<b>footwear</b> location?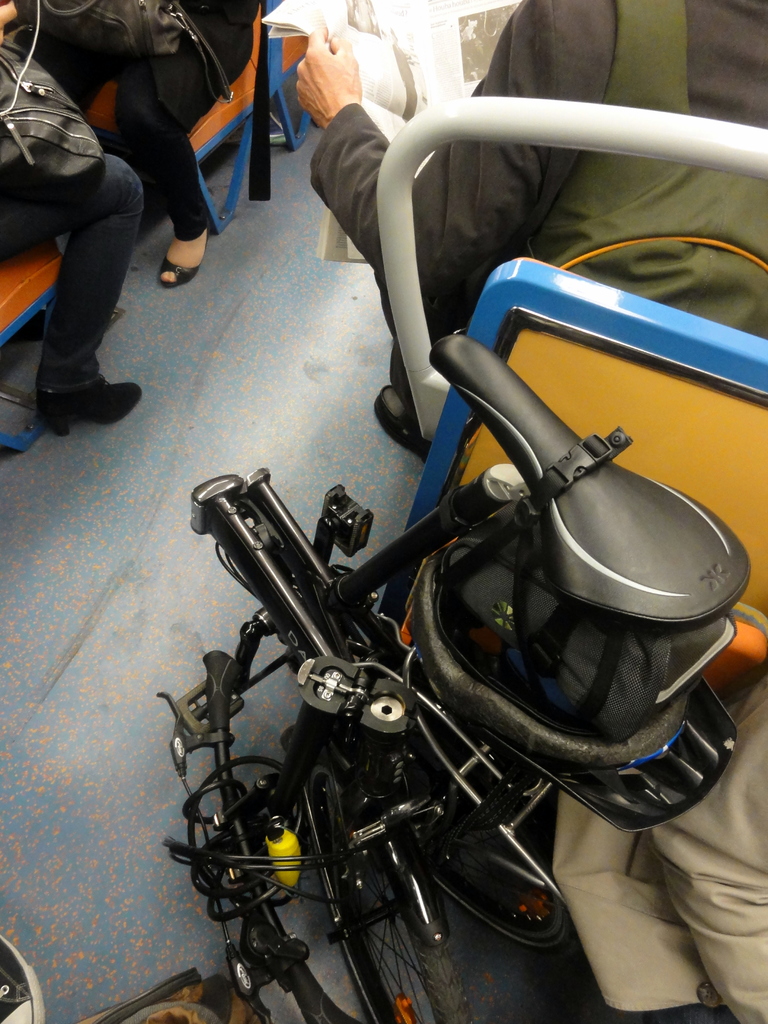
{"x1": 31, "y1": 378, "x2": 147, "y2": 438}
